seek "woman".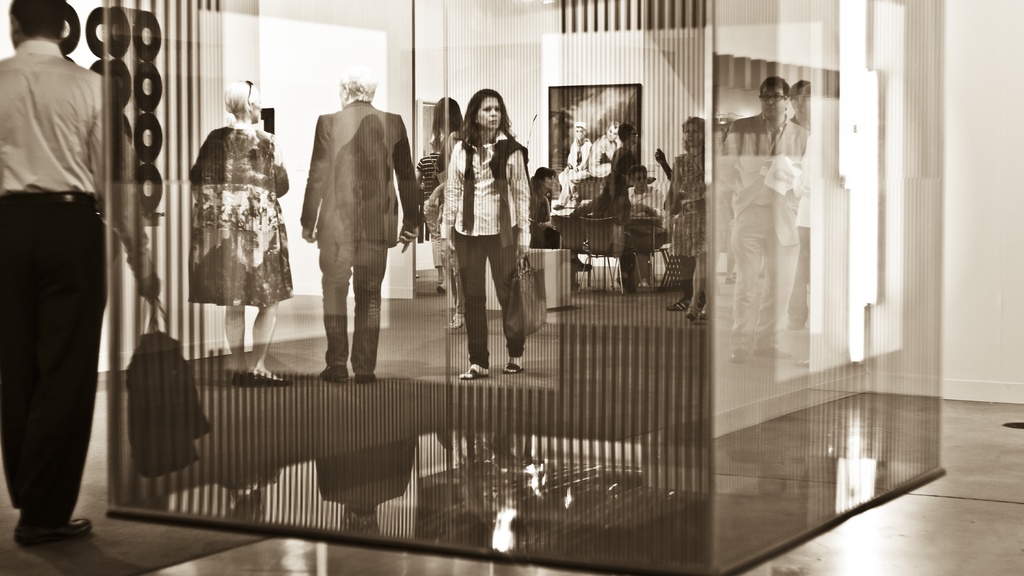
left=530, top=165, right=563, bottom=250.
